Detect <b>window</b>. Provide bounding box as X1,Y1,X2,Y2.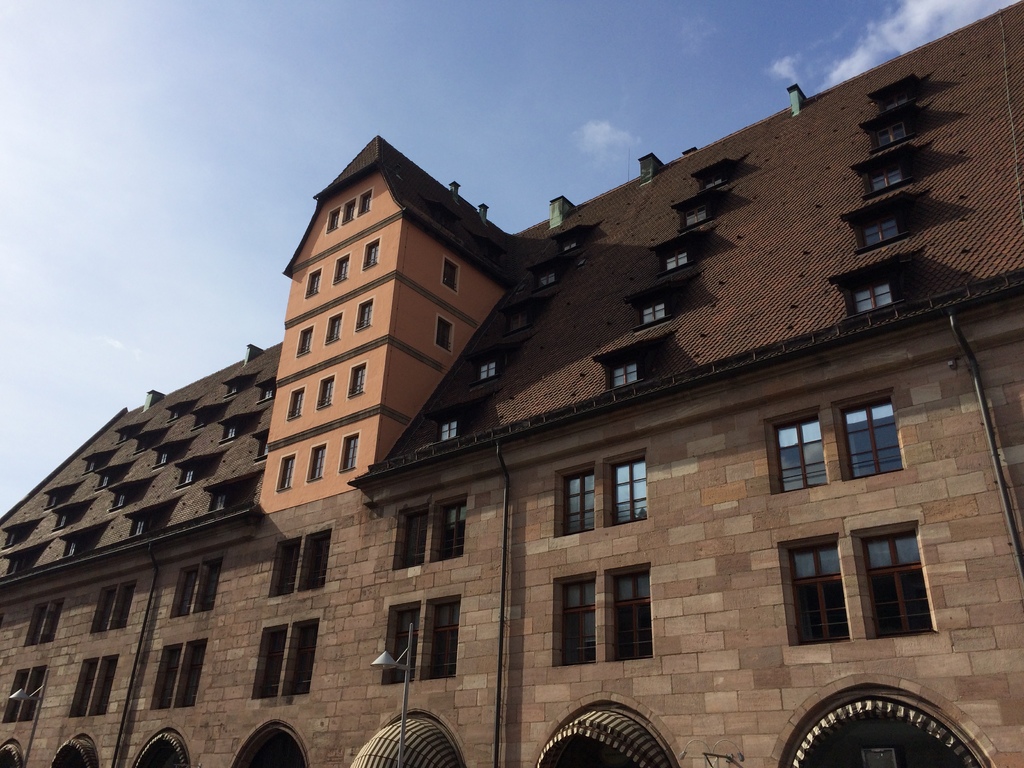
214,490,228,509.
